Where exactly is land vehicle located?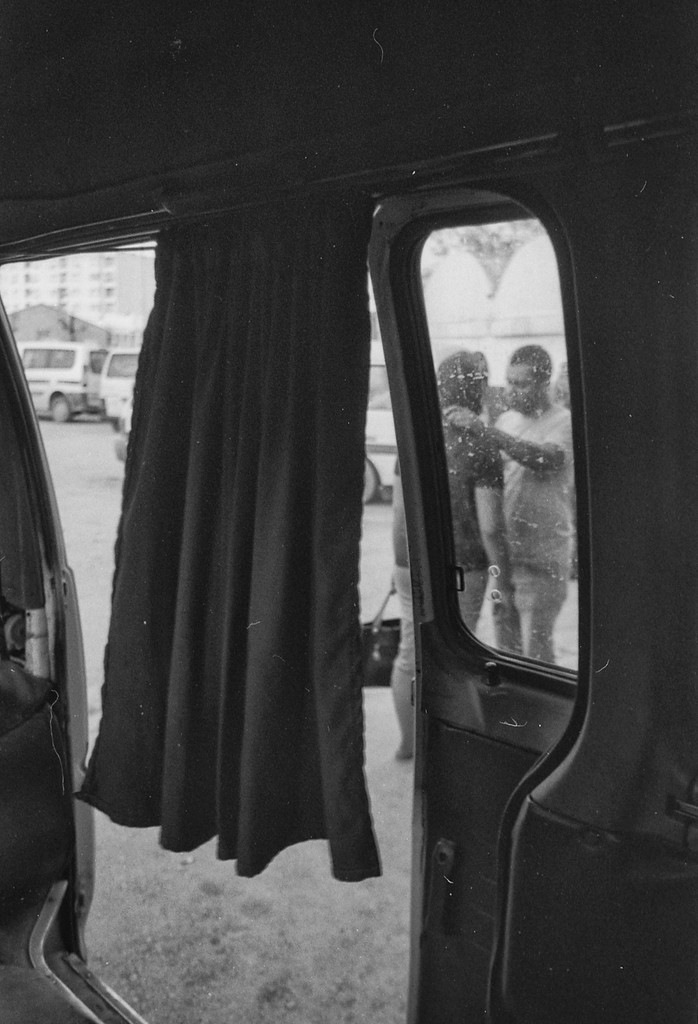
Its bounding box is 364/344/406/504.
